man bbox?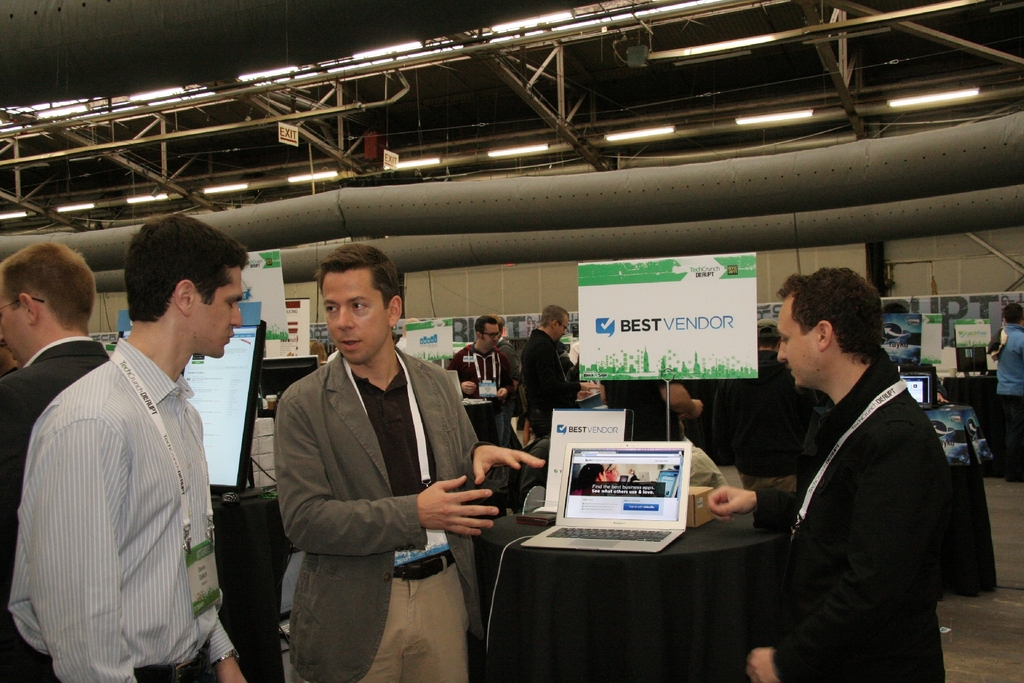
[446,311,514,444]
